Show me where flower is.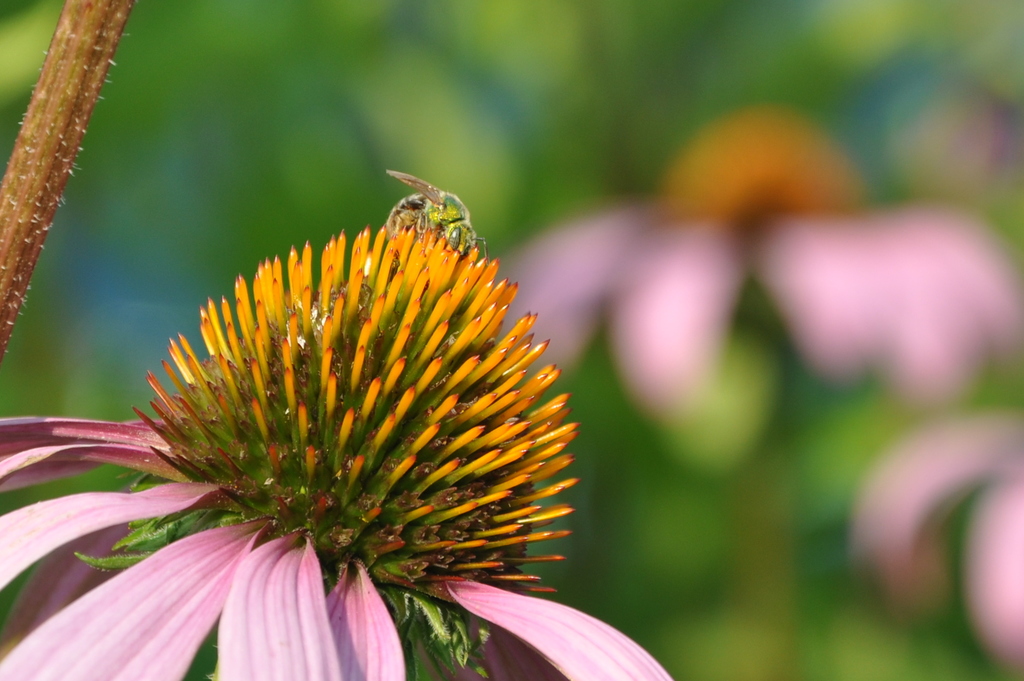
flower is at box=[859, 413, 1023, 680].
